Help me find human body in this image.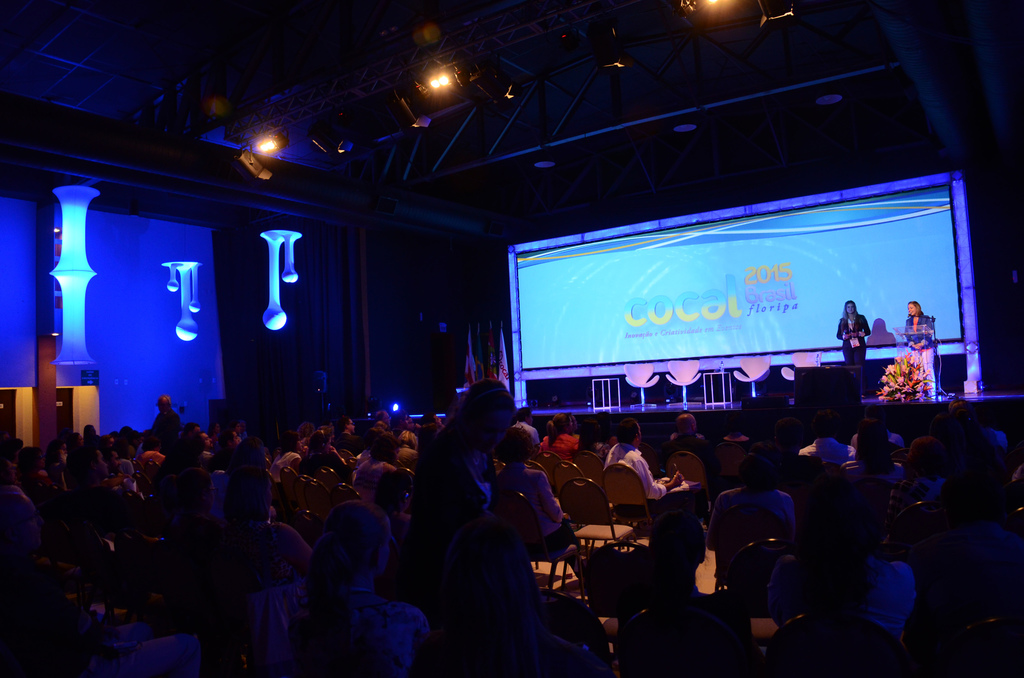
Found it: left=835, top=302, right=874, bottom=372.
